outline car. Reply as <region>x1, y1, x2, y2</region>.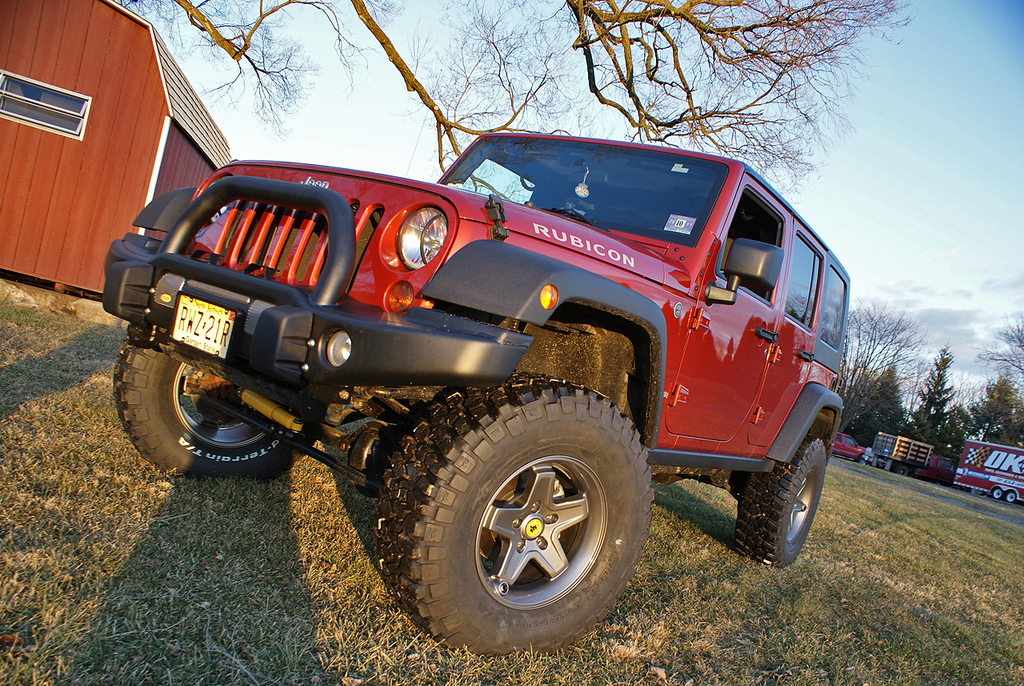
<region>834, 431, 866, 466</region>.
